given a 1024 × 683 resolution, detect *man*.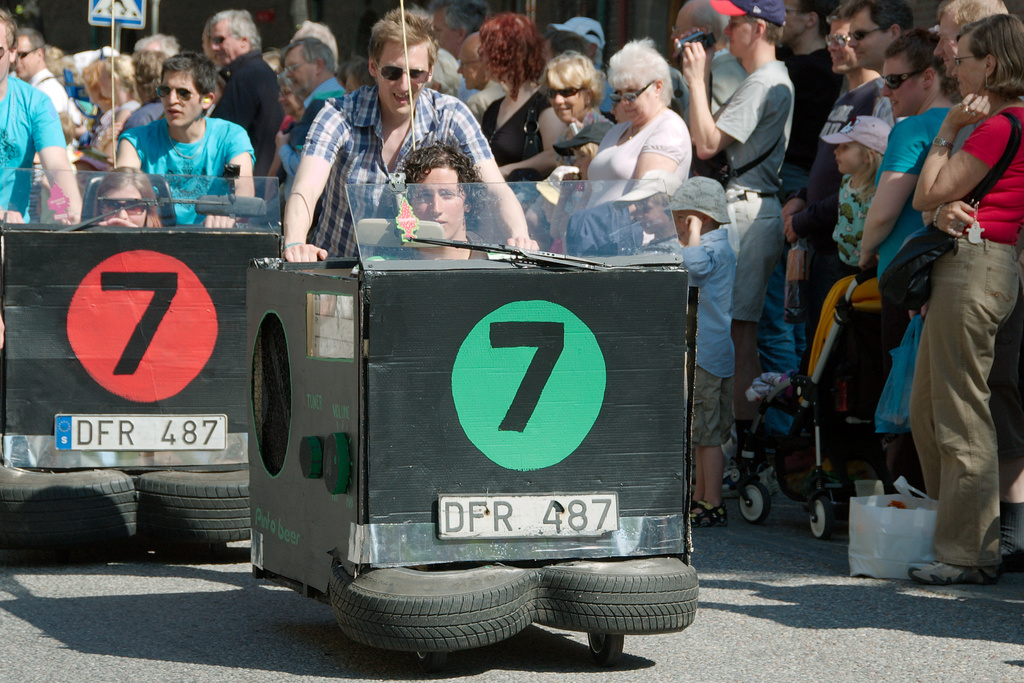
BBox(0, 7, 82, 228).
